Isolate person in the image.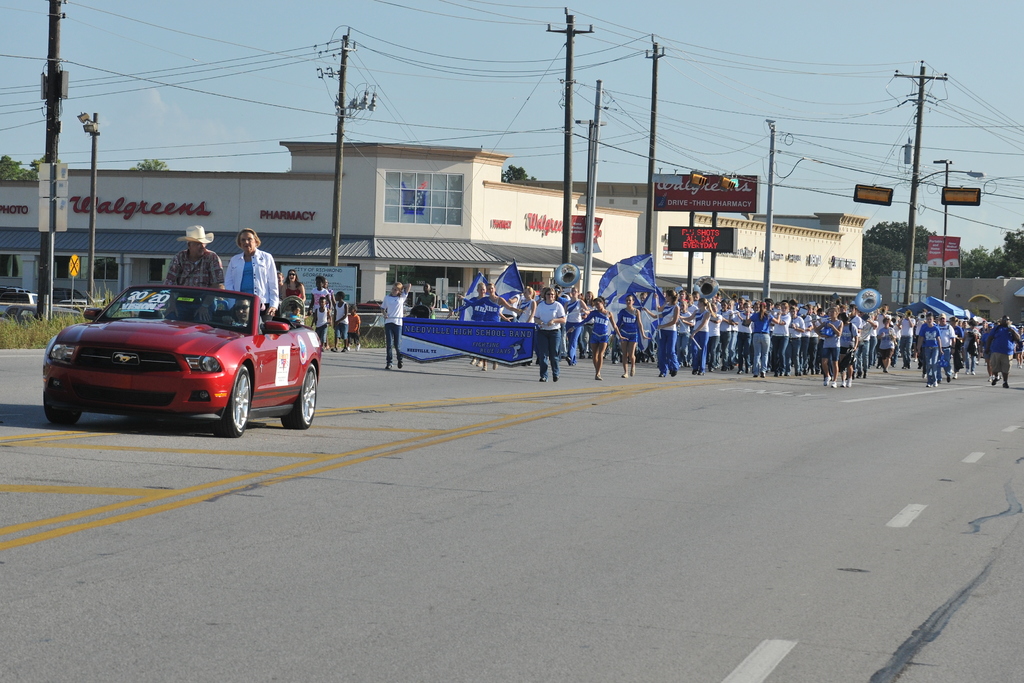
Isolated region: left=212, top=229, right=269, bottom=330.
